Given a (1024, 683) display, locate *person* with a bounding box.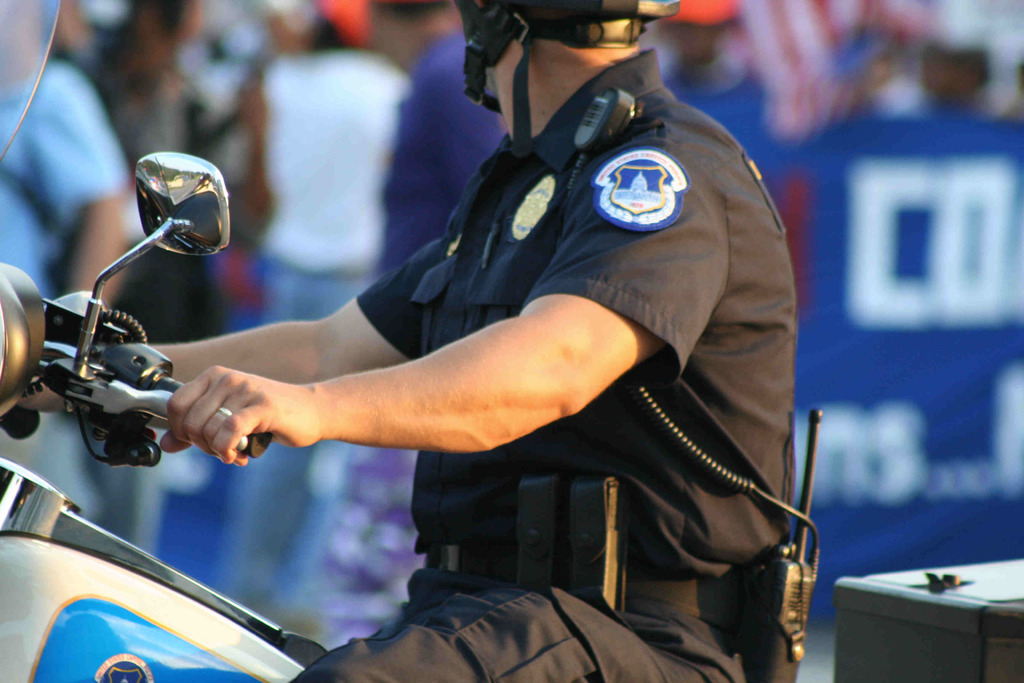
Located: 655:0:833:193.
